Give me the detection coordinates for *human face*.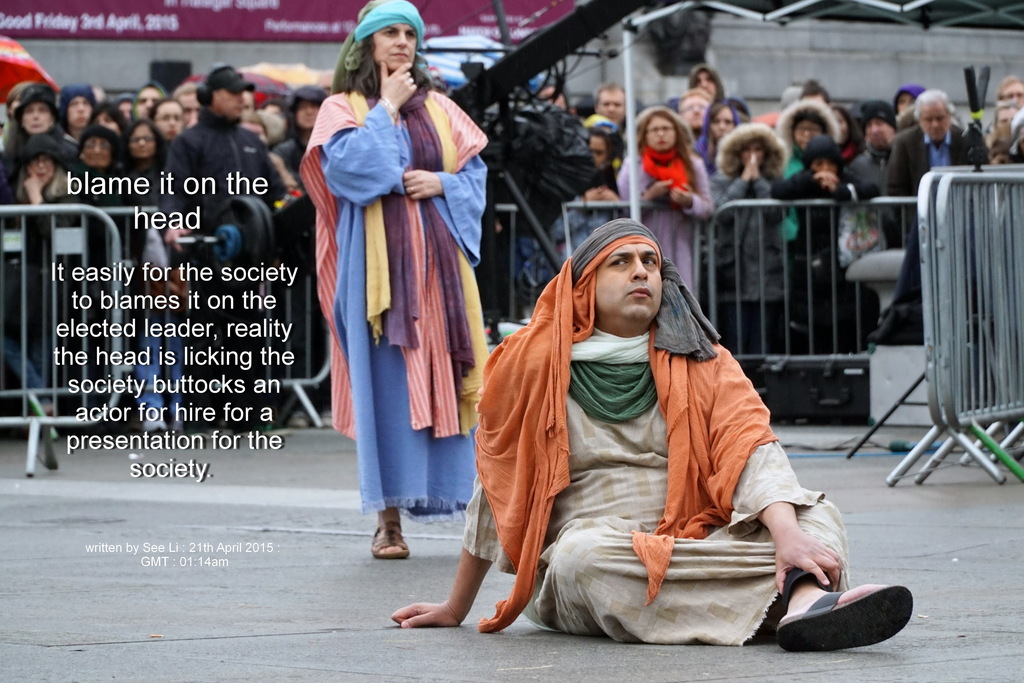
l=30, t=150, r=50, b=176.
